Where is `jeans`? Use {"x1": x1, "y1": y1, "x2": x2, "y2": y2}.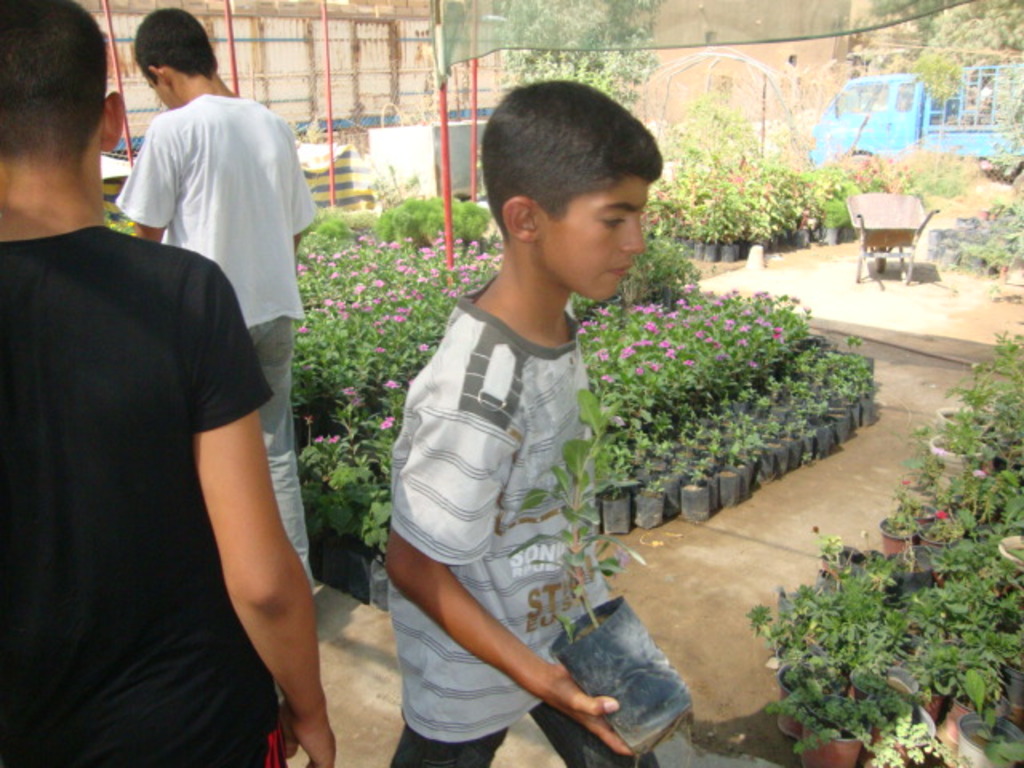
{"x1": 245, "y1": 315, "x2": 310, "y2": 576}.
